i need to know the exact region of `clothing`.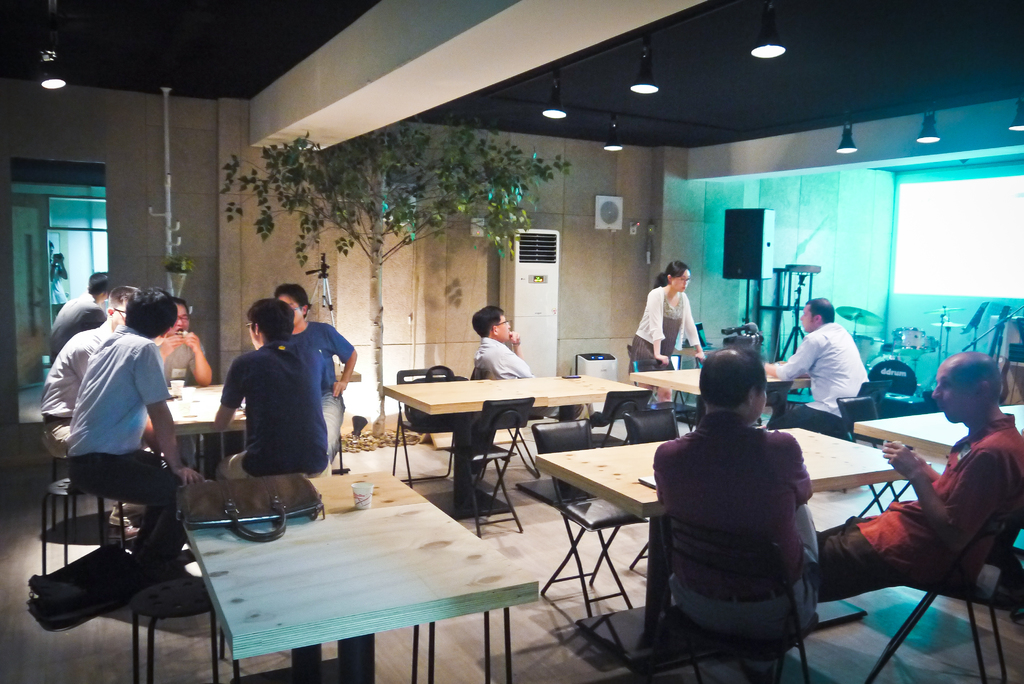
Region: box(651, 375, 845, 680).
